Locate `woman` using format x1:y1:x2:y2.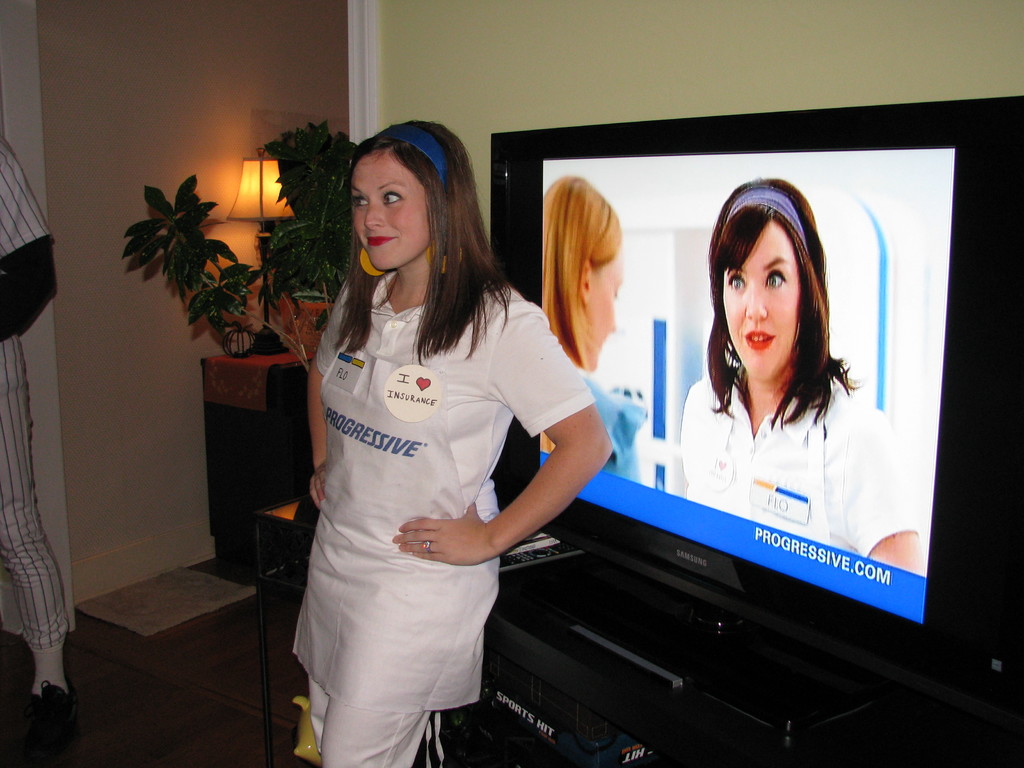
541:172:653:479.
